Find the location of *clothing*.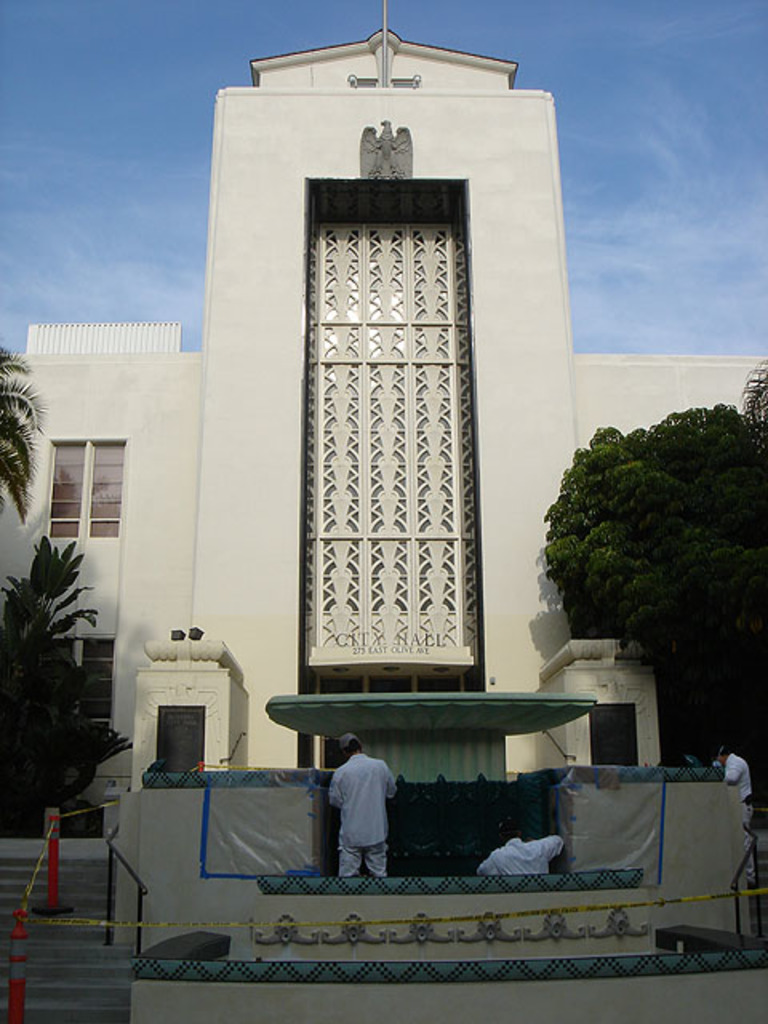
Location: 475/829/558/869.
